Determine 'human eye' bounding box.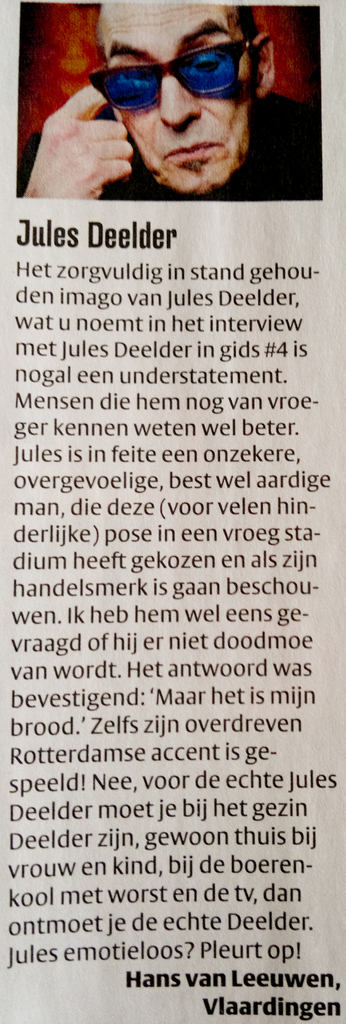
Determined: [left=110, top=69, right=157, bottom=86].
